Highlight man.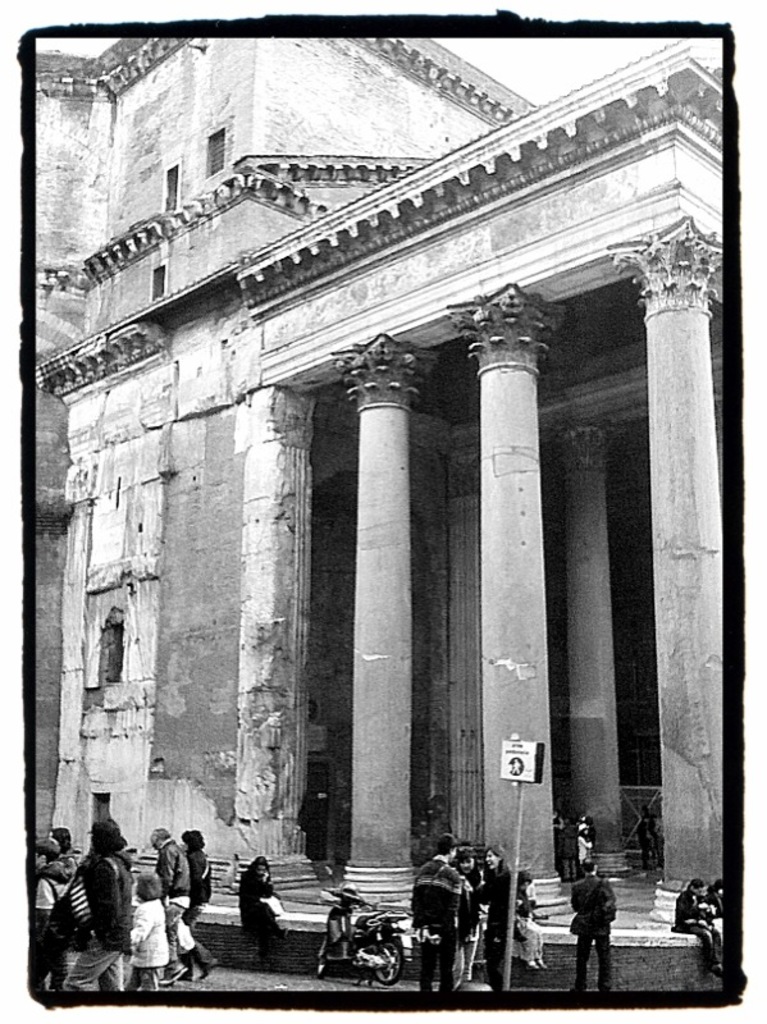
Highlighted region: box=[412, 831, 469, 989].
